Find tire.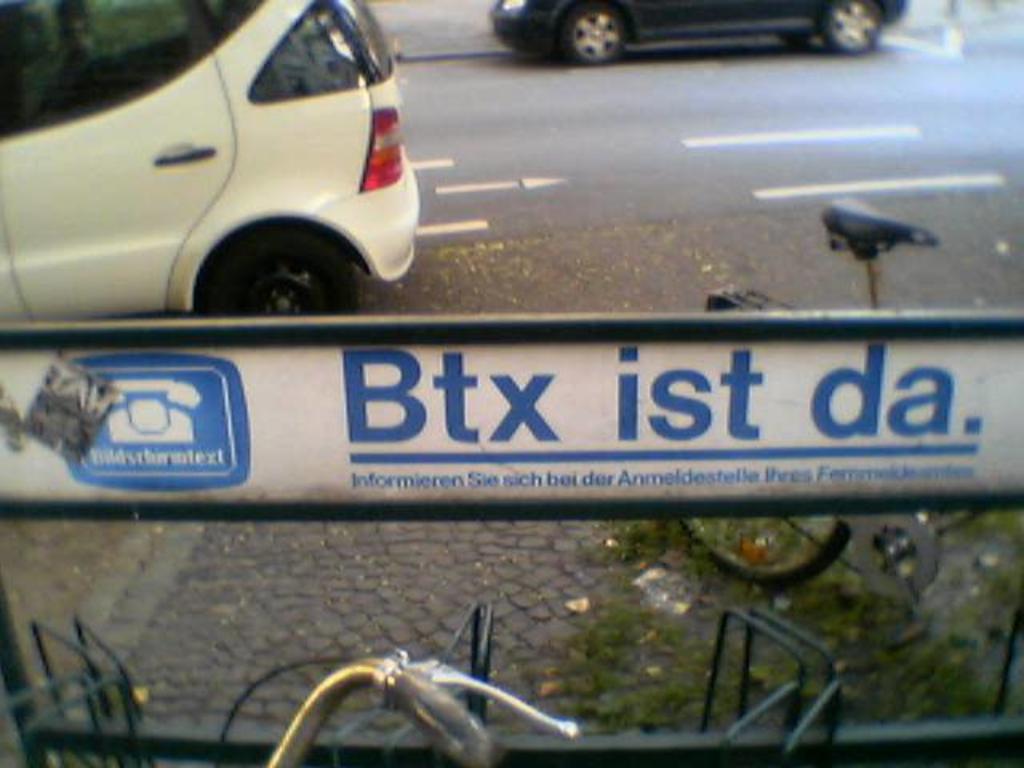
(x1=202, y1=222, x2=358, y2=312).
